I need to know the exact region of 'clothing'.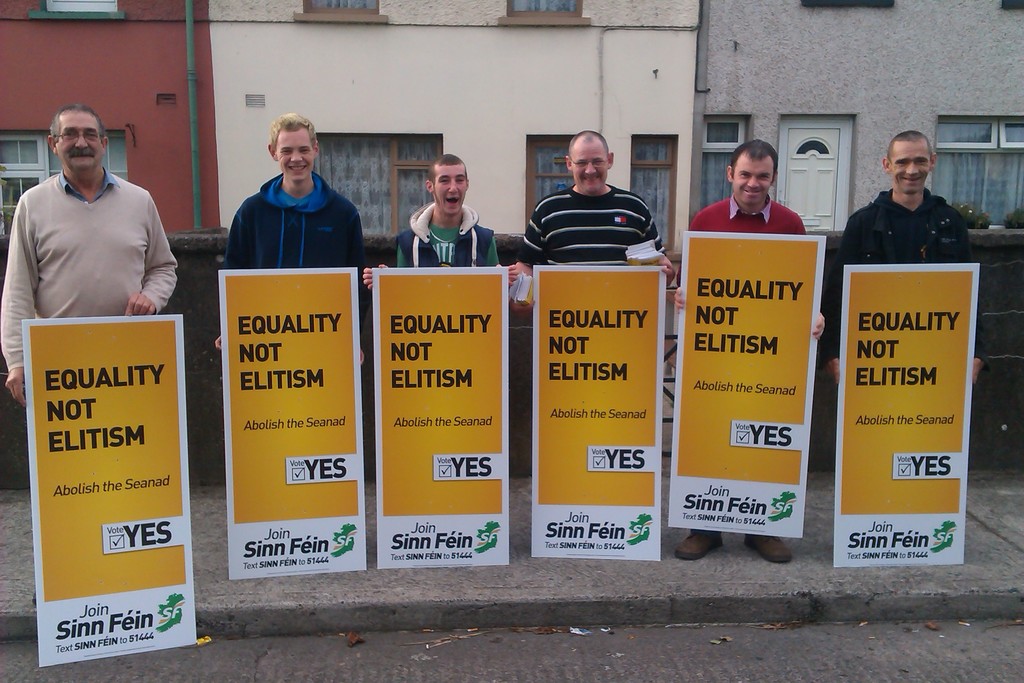
Region: pyautogui.locateOnScreen(689, 186, 810, 233).
